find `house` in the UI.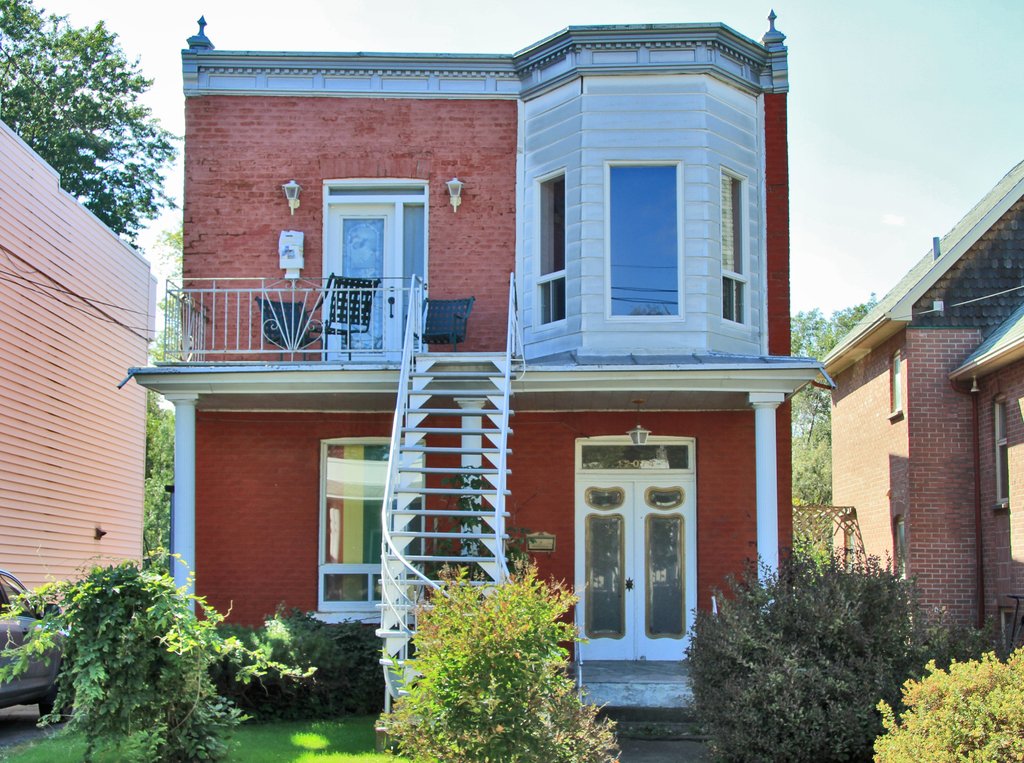
UI element at (x1=817, y1=153, x2=1023, y2=682).
